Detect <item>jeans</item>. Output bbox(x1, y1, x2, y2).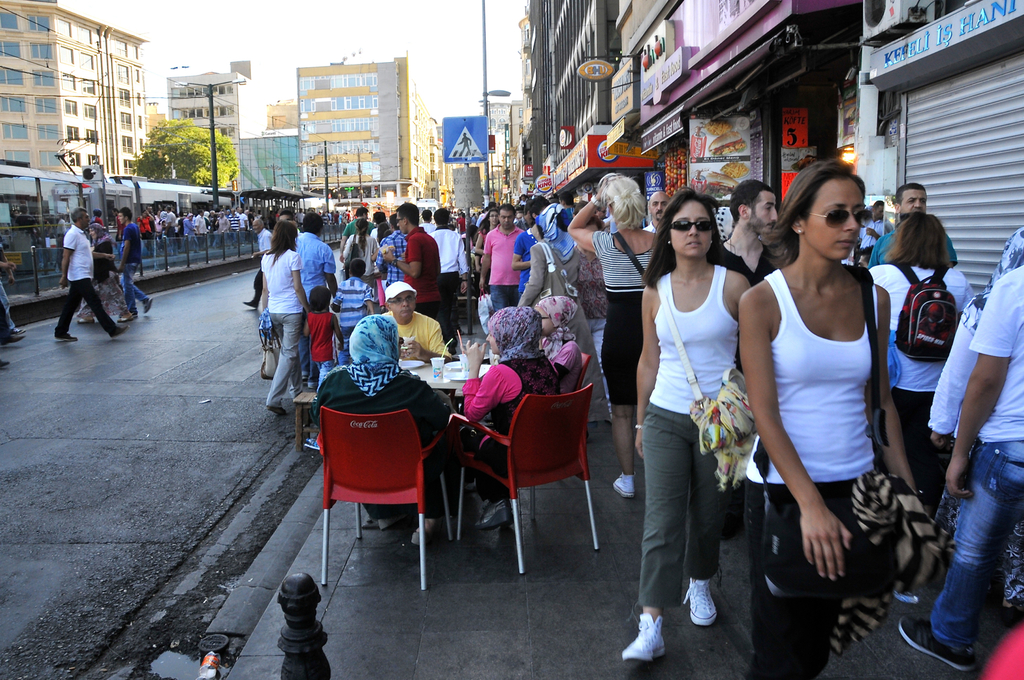
bbox(261, 307, 307, 412).
